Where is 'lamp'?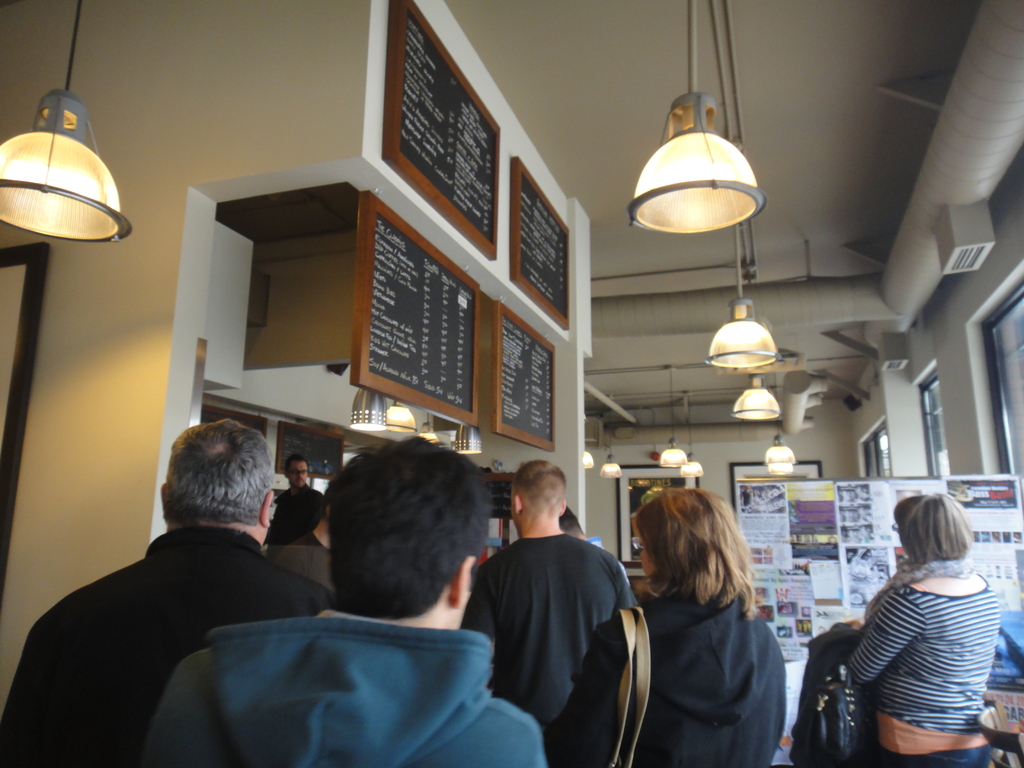
pyautogui.locateOnScreen(383, 400, 413, 432).
